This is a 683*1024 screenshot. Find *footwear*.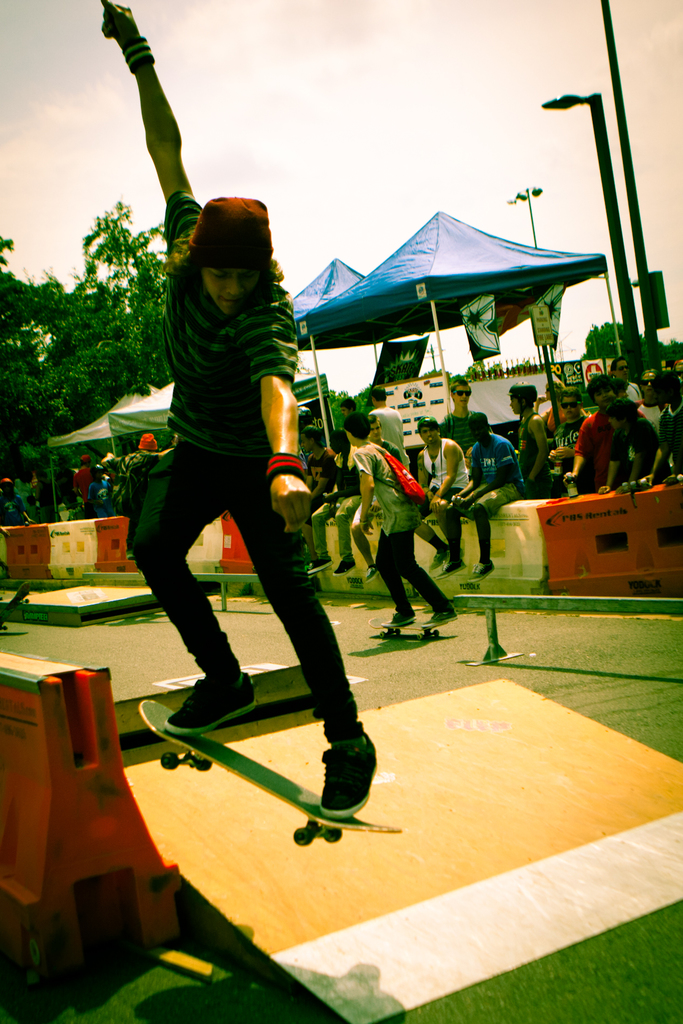
Bounding box: region(332, 550, 354, 575).
